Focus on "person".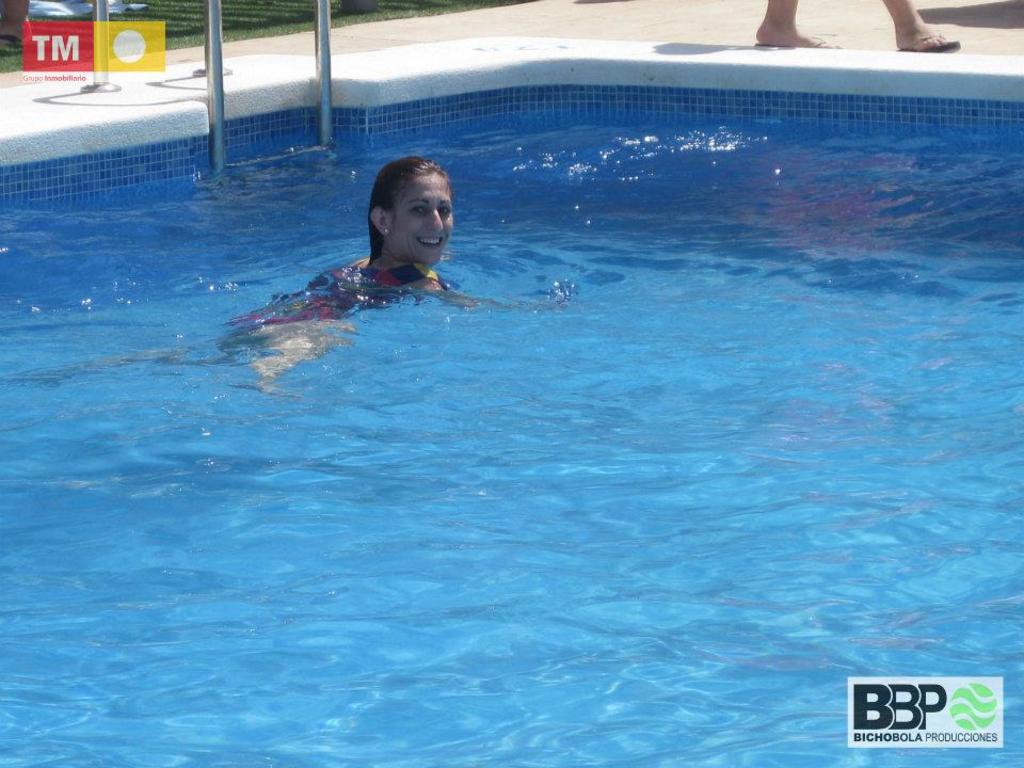
Focused at box(751, 0, 961, 59).
